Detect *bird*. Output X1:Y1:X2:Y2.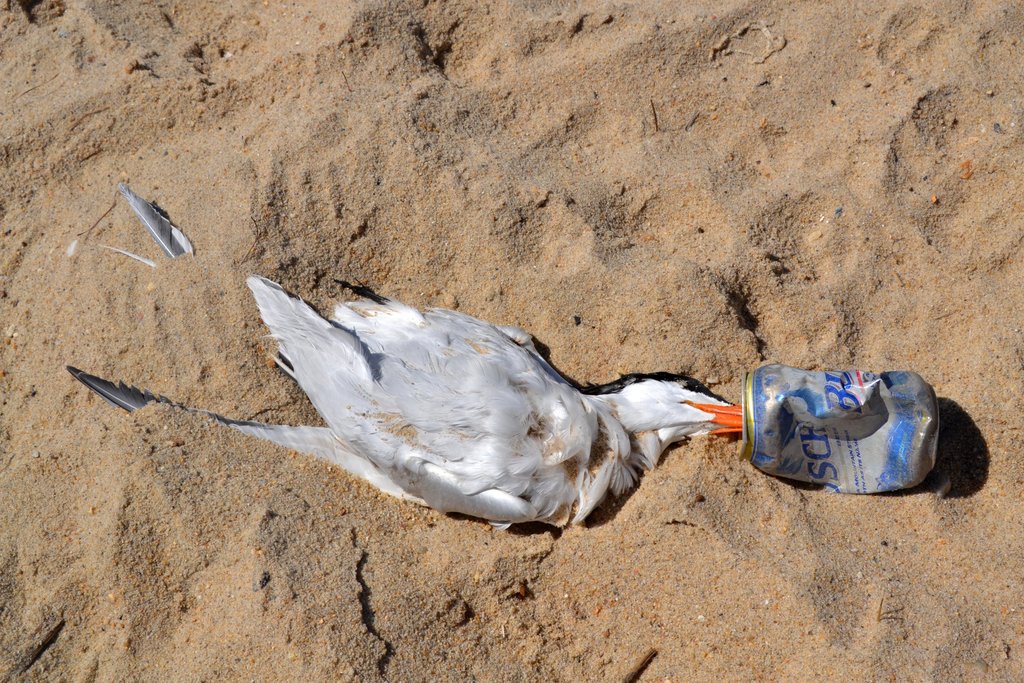
113:263:837:536.
